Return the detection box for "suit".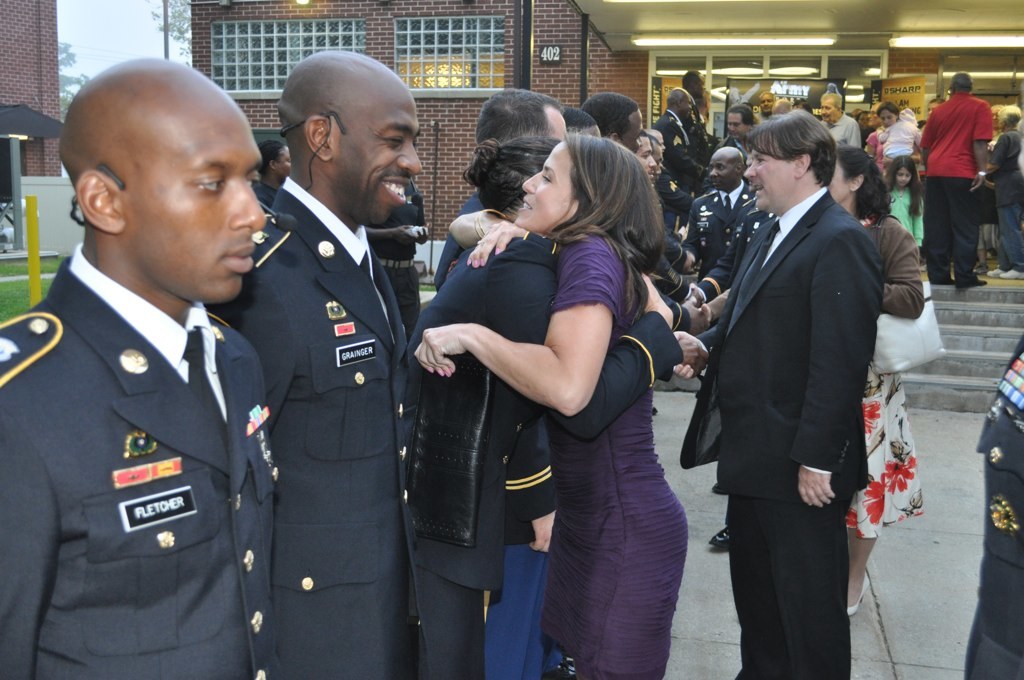
[left=0, top=242, right=281, bottom=679].
